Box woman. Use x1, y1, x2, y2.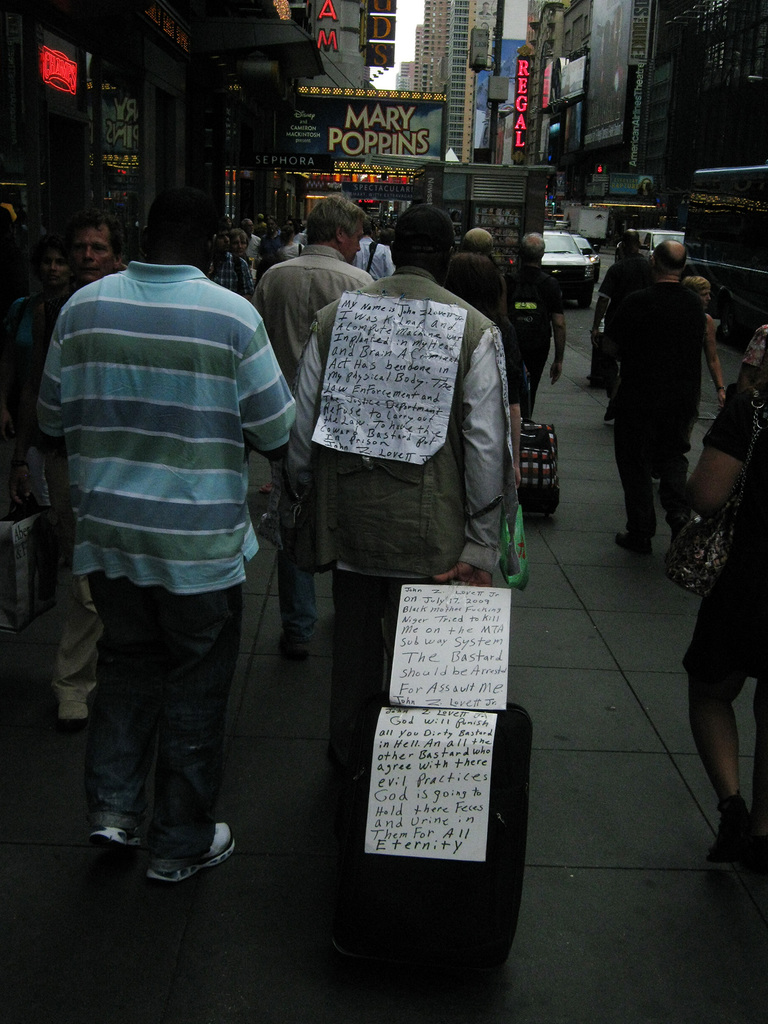
443, 256, 531, 481.
